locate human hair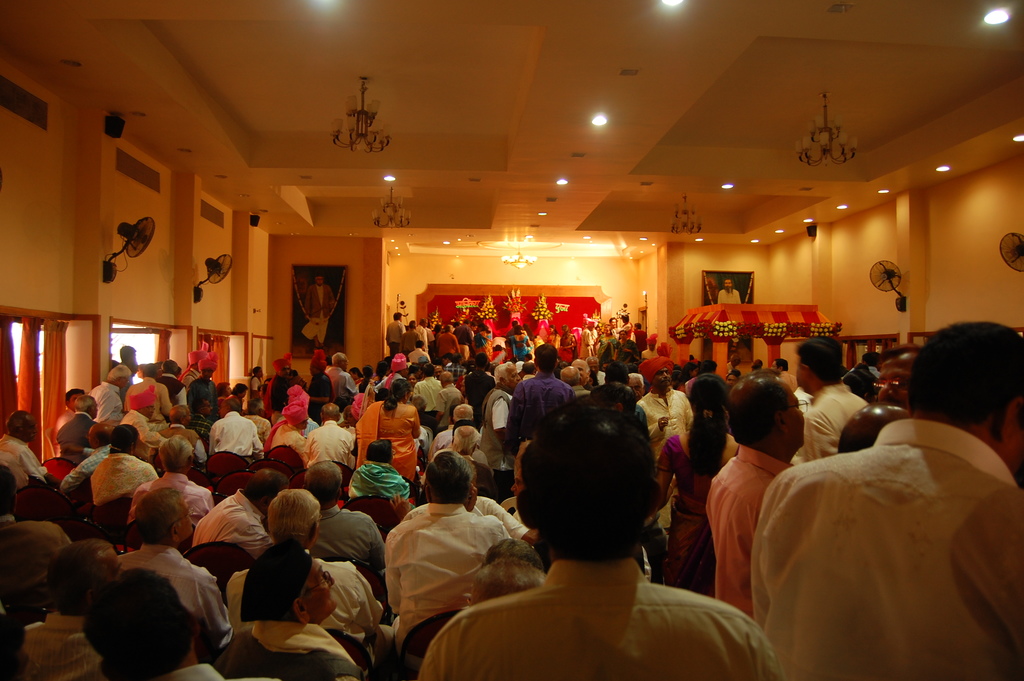
{"x1": 724, "y1": 370, "x2": 780, "y2": 440}
